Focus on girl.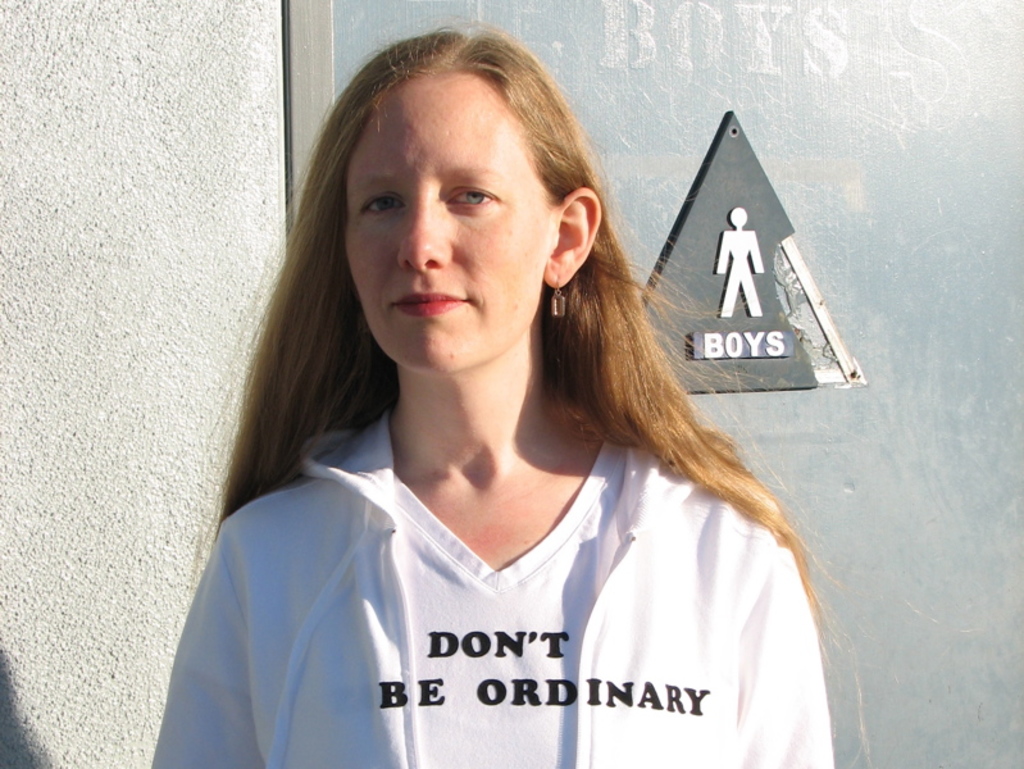
Focused at region(153, 21, 868, 768).
